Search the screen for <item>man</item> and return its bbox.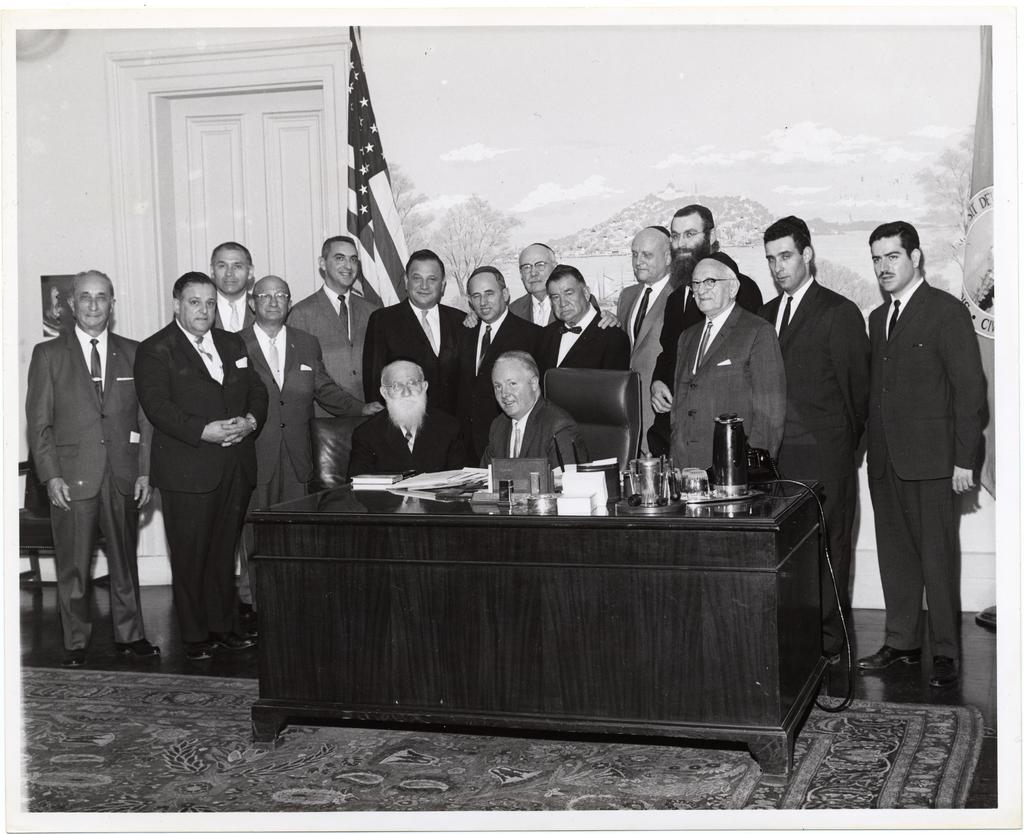
Found: [left=743, top=210, right=881, bottom=693].
